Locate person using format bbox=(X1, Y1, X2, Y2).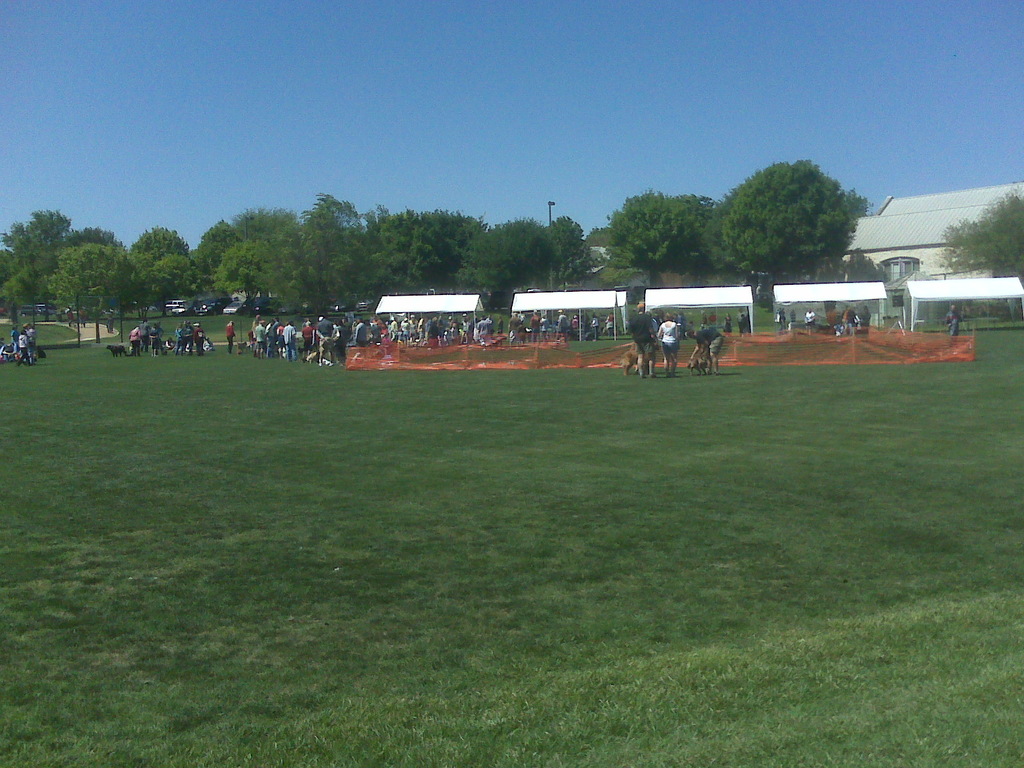
bbox=(130, 326, 143, 355).
